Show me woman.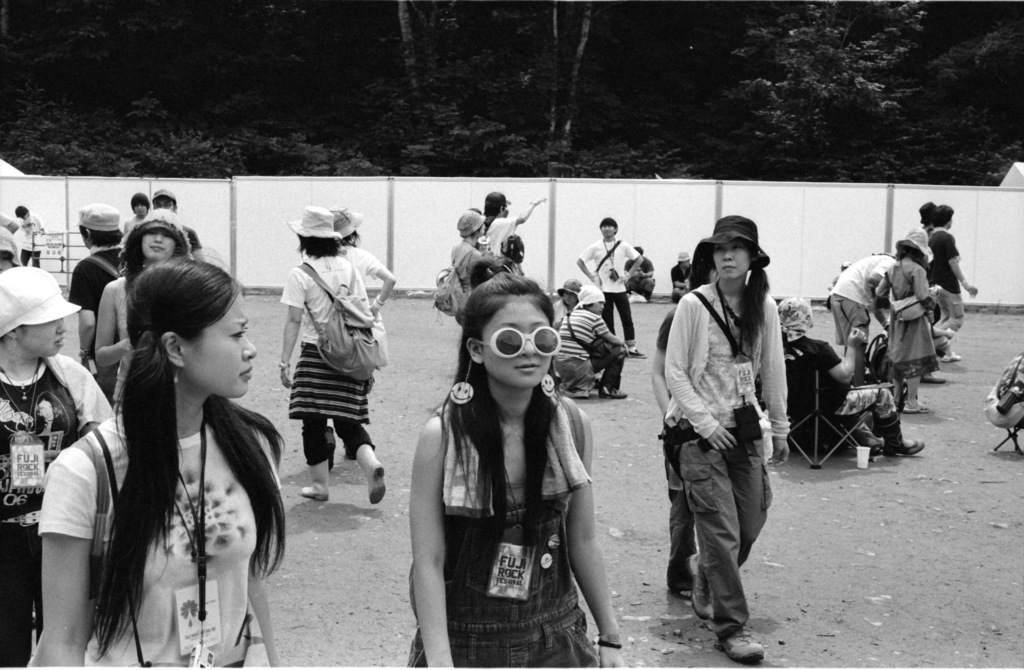
woman is here: {"left": 274, "top": 205, "right": 388, "bottom": 499}.
